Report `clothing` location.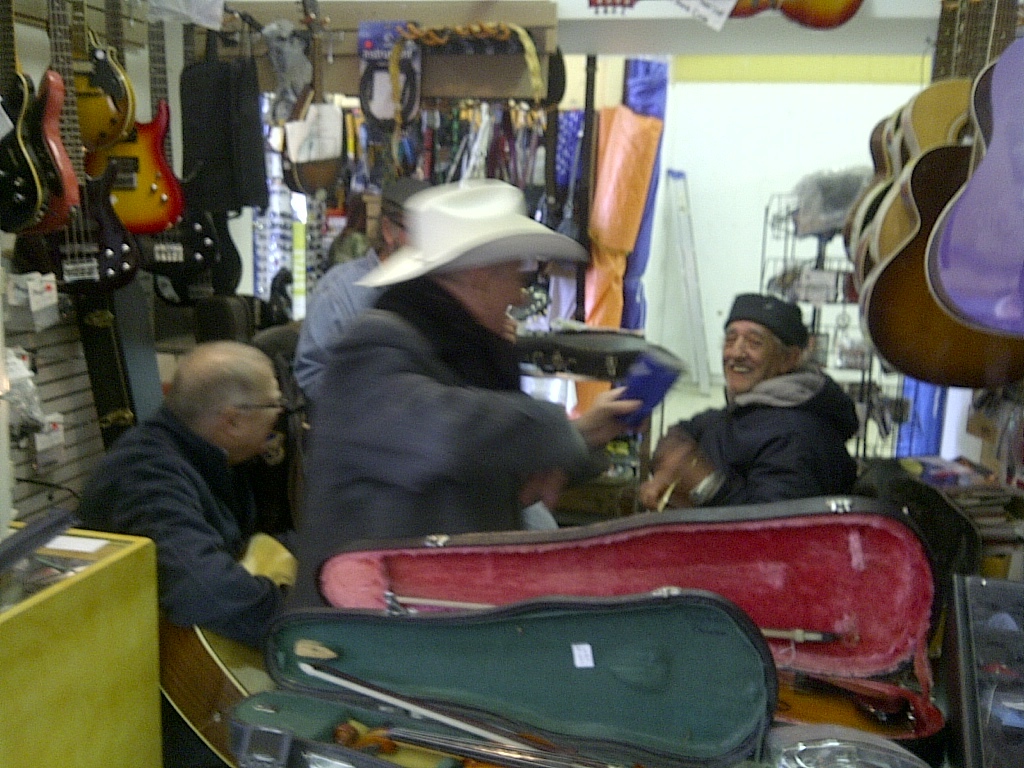
Report: pyautogui.locateOnScreen(649, 325, 876, 532).
